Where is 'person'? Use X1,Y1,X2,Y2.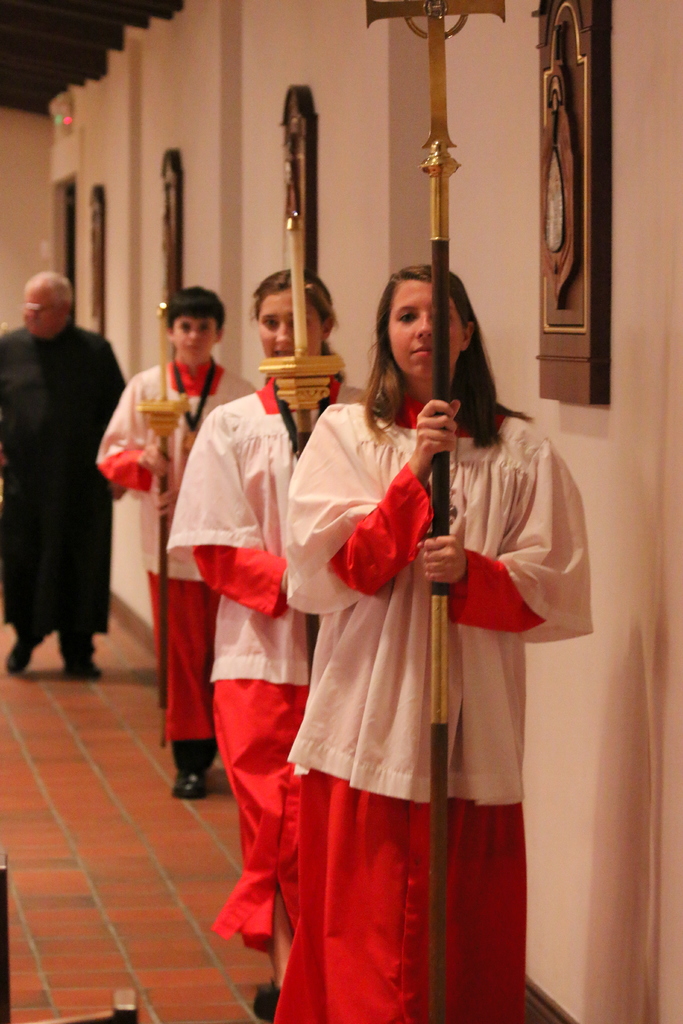
8,262,145,699.
